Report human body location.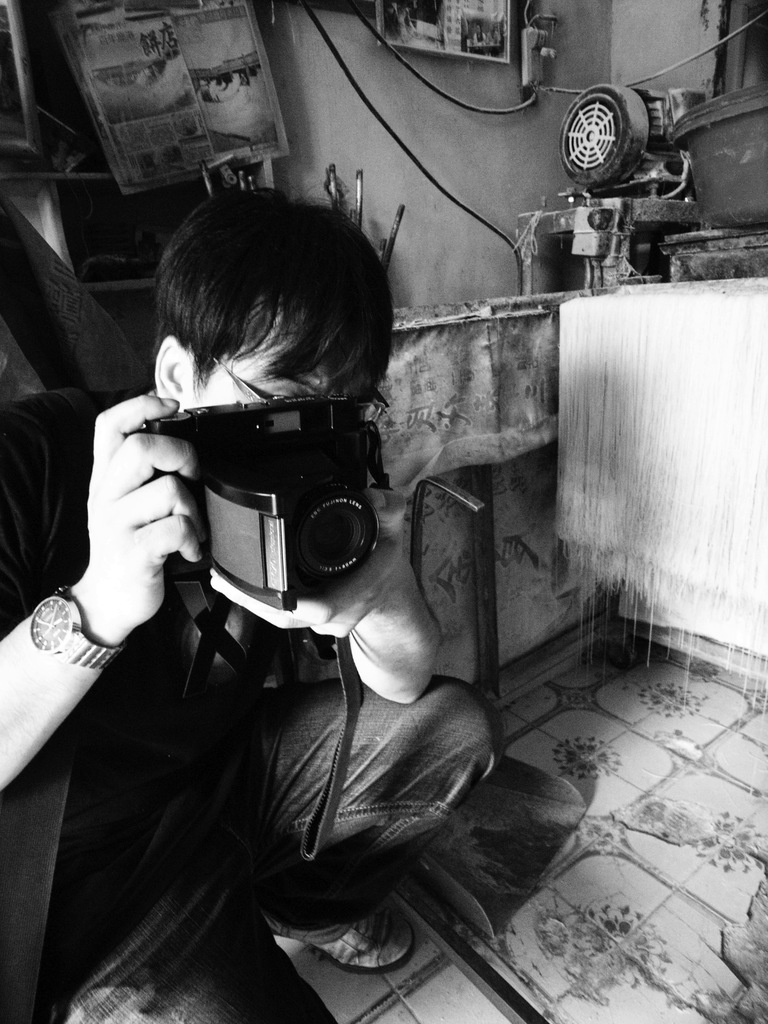
Report: crop(0, 189, 491, 1023).
